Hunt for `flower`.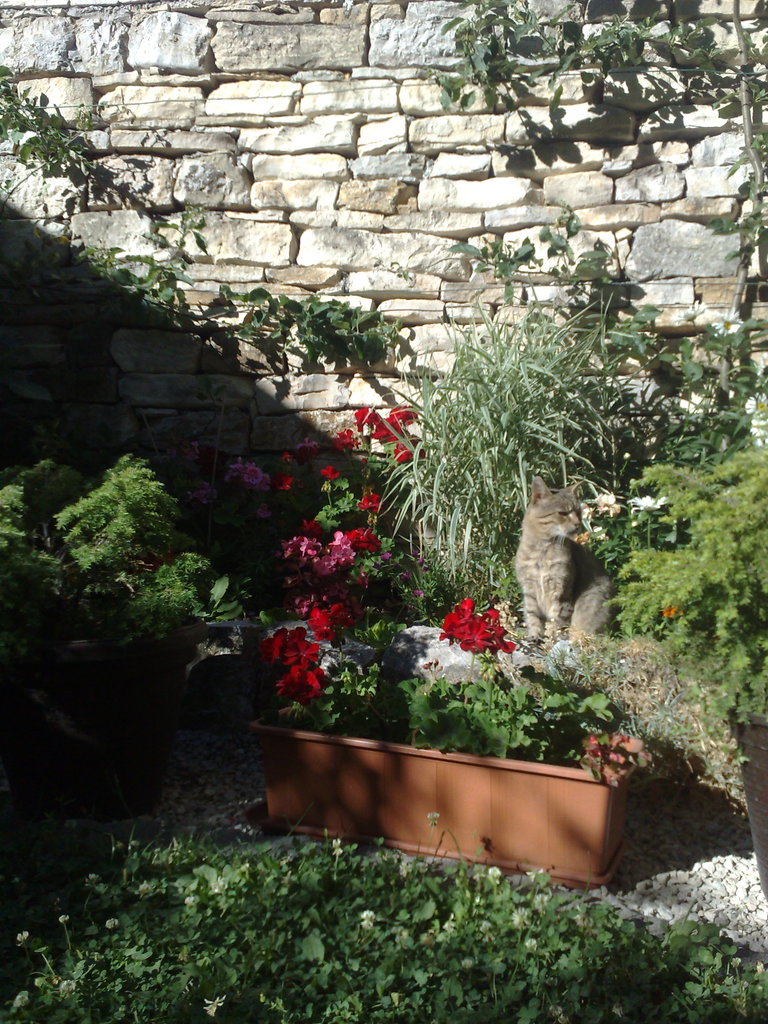
Hunted down at {"left": 357, "top": 495, "right": 383, "bottom": 511}.
